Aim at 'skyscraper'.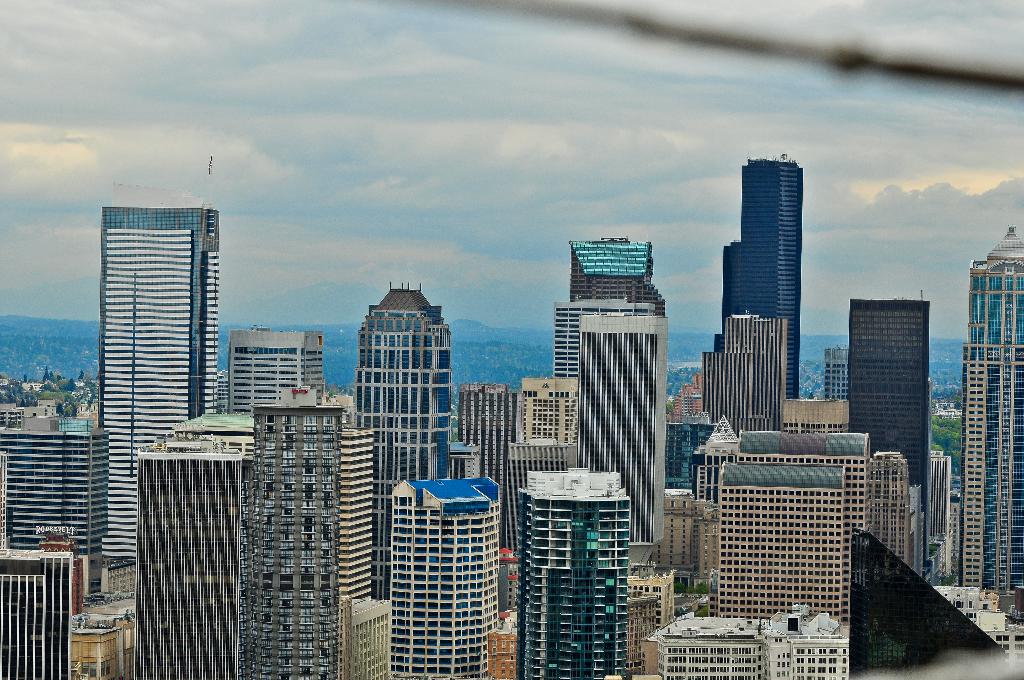
Aimed at crop(141, 434, 245, 679).
